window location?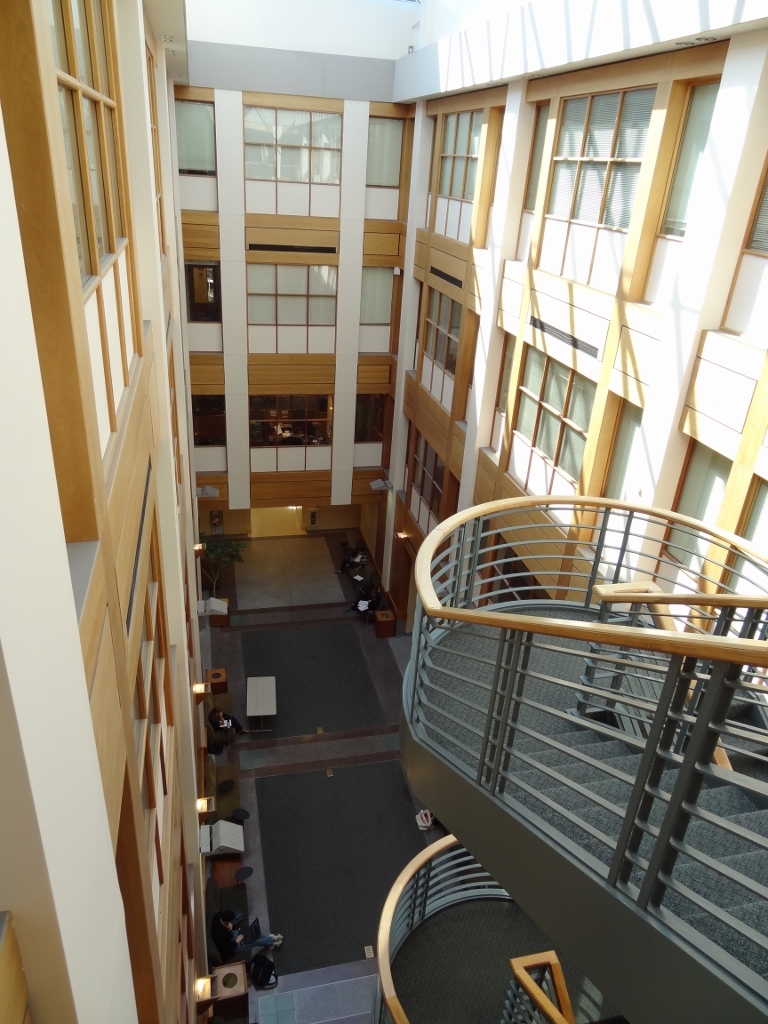
left=360, top=263, right=401, bottom=359
